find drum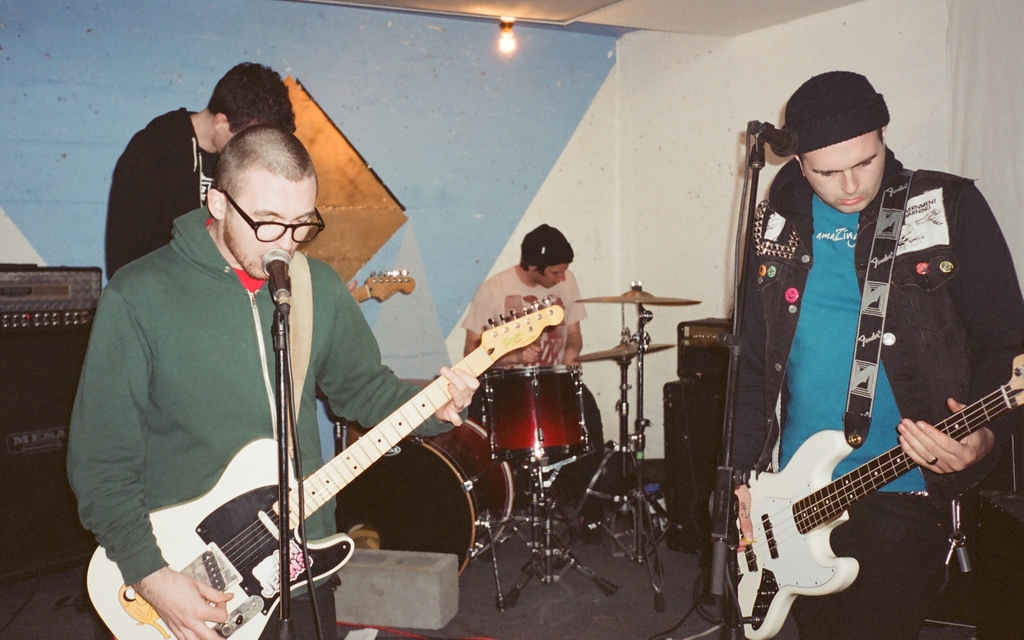
box(479, 365, 589, 460)
